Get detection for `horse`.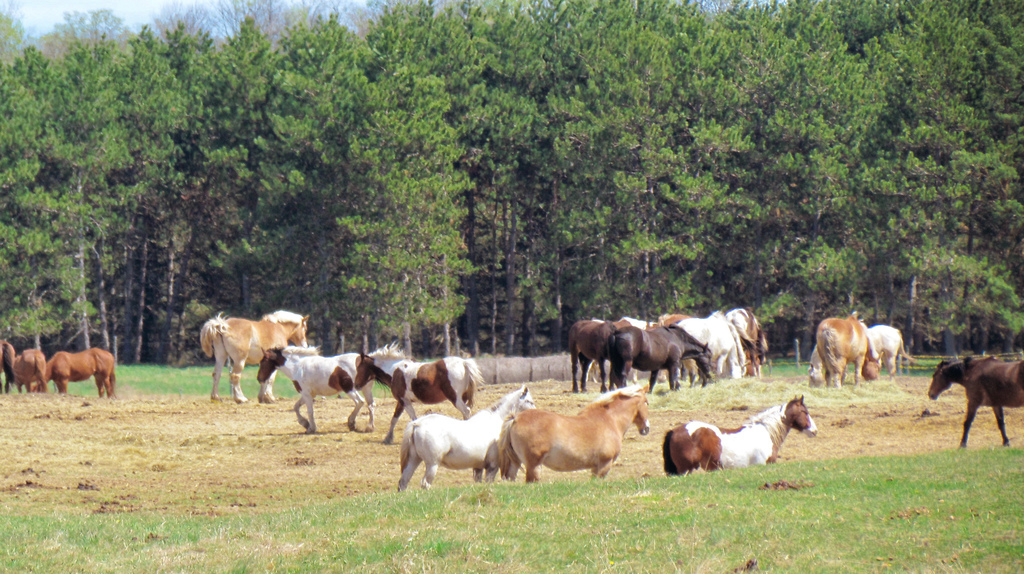
Detection: l=661, t=388, r=820, b=476.
